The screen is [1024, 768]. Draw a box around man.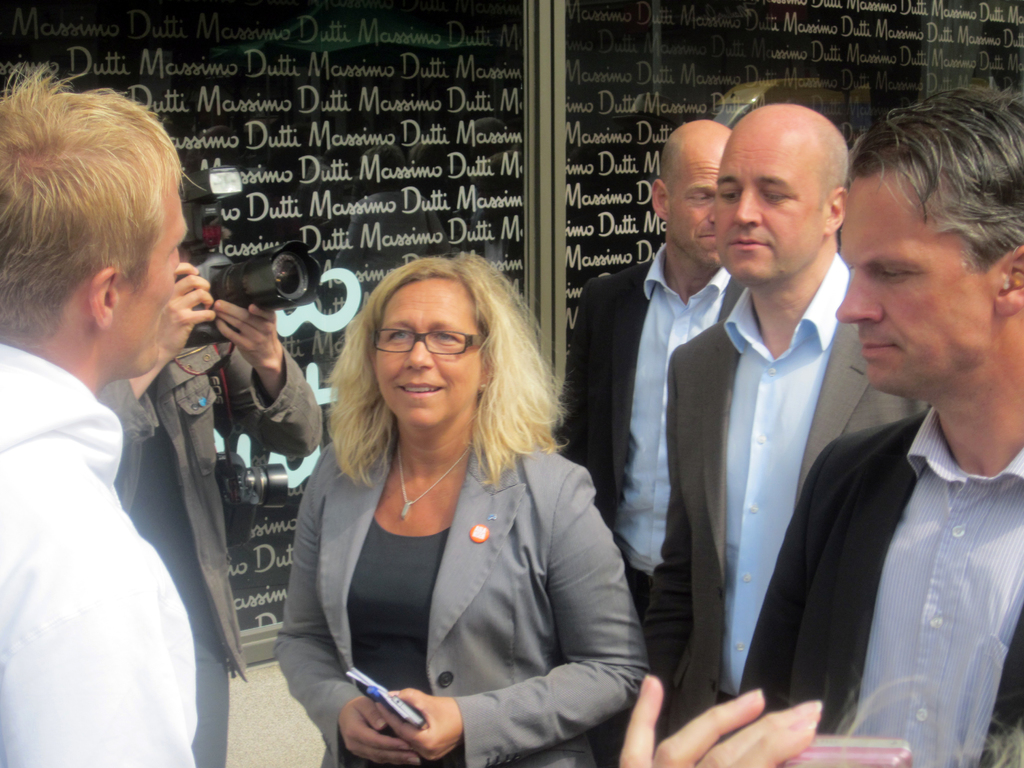
bbox(113, 202, 326, 767).
